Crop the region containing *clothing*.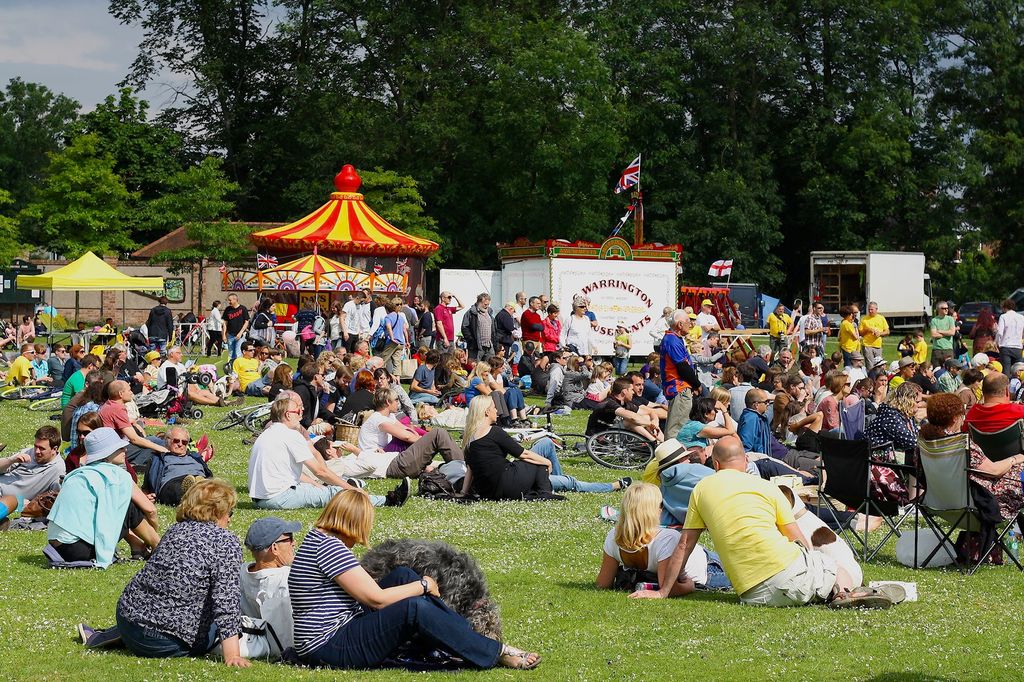
Crop region: (left=844, top=320, right=859, bottom=365).
